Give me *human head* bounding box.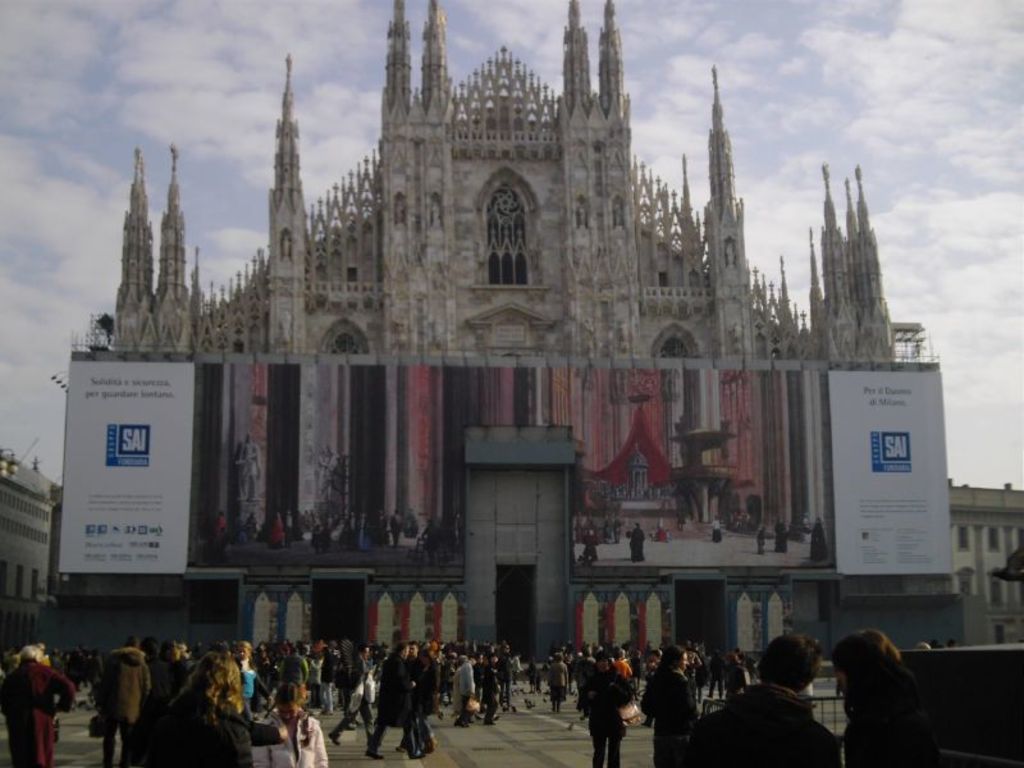
275, 682, 300, 727.
